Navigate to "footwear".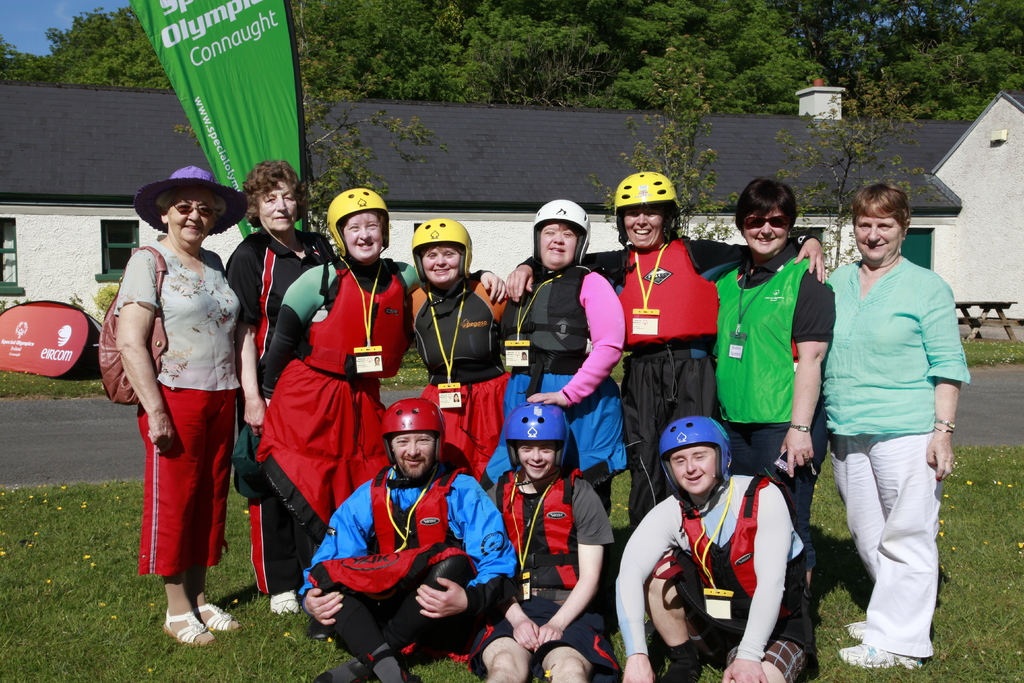
Navigation target: l=307, t=618, r=334, b=639.
